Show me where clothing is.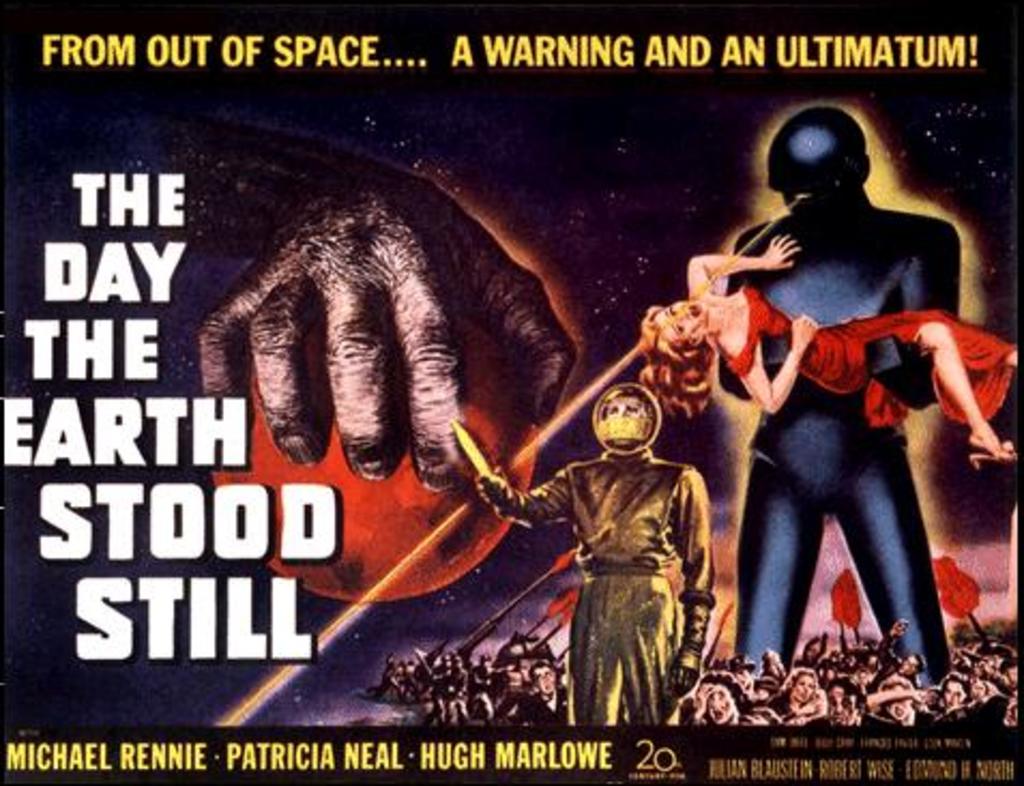
clothing is at rect(550, 406, 708, 730).
